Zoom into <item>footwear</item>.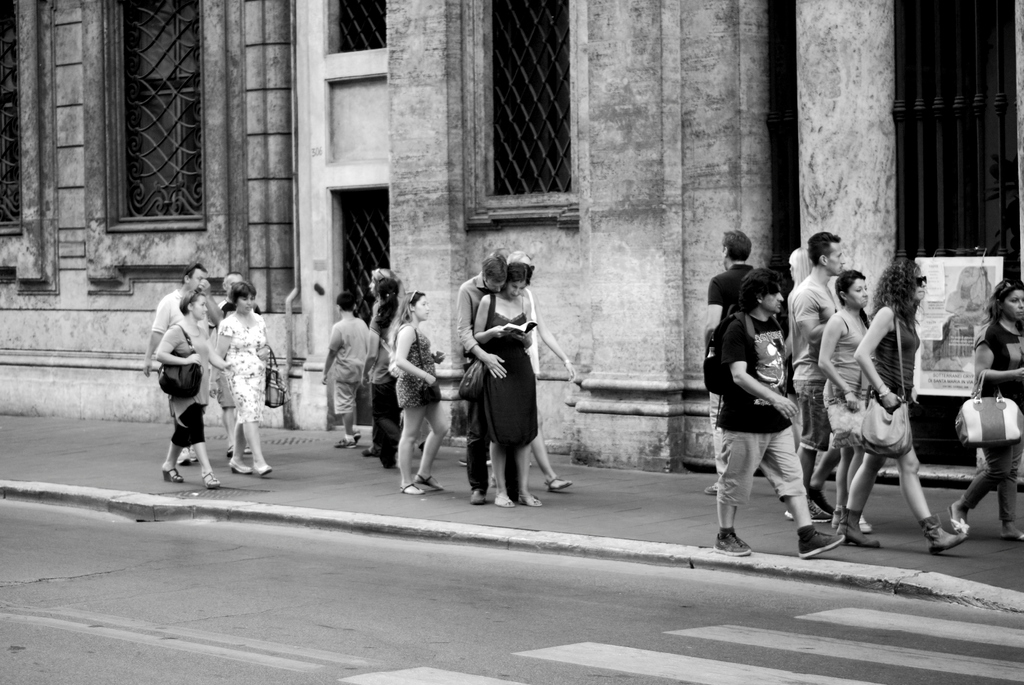
Zoom target: {"x1": 334, "y1": 430, "x2": 360, "y2": 450}.
